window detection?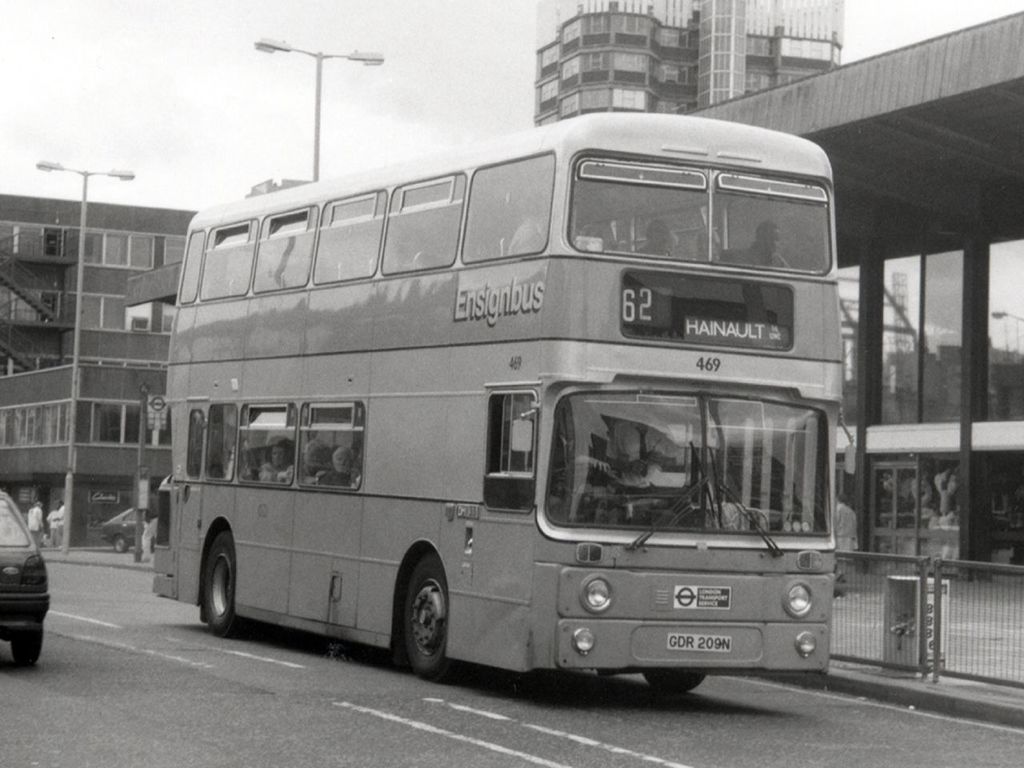
[0,402,170,447]
